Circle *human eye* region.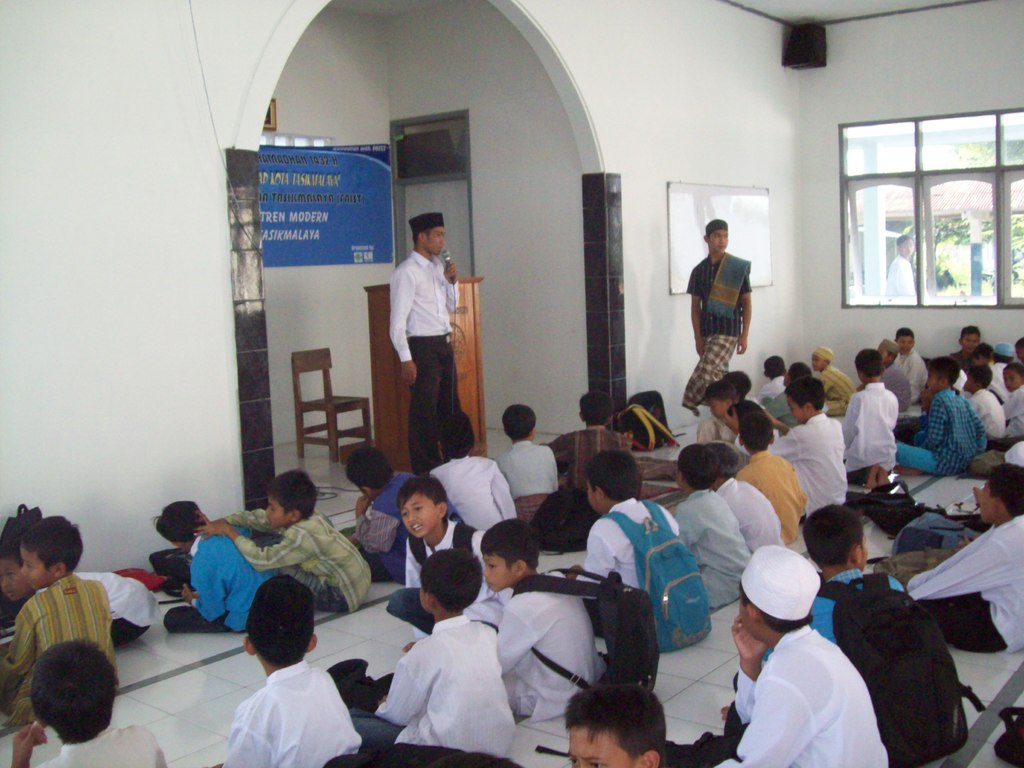
Region: BBox(724, 234, 730, 240).
